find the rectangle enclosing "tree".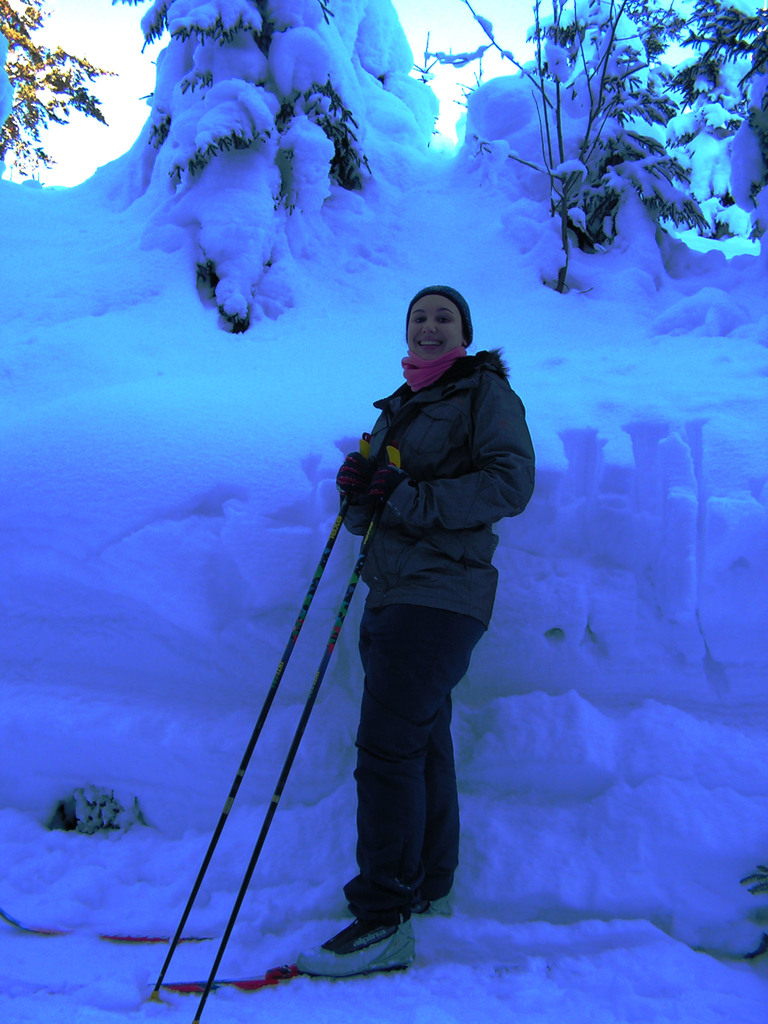
x1=401, y1=0, x2=767, y2=297.
